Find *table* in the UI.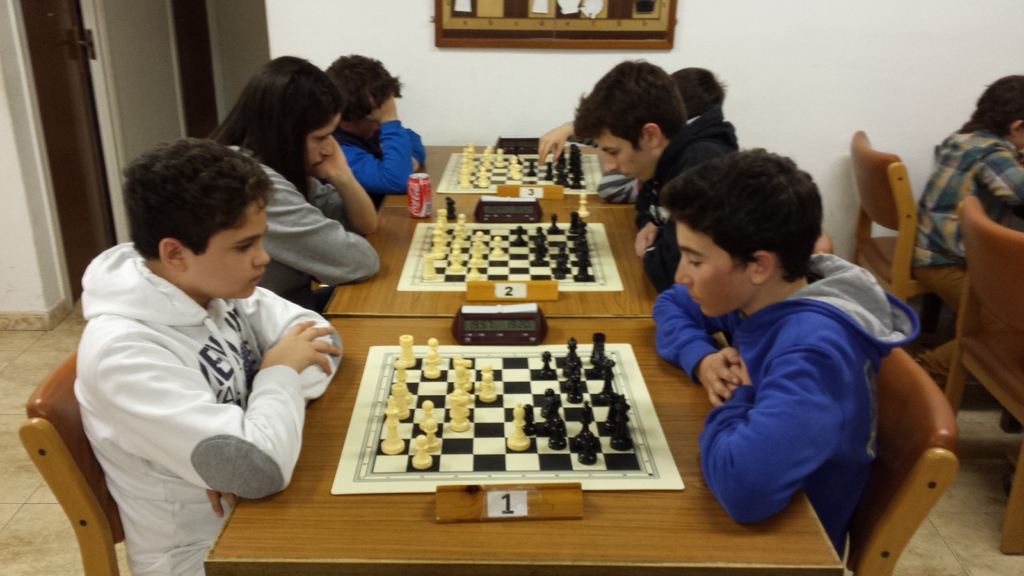
UI element at {"x1": 377, "y1": 142, "x2": 638, "y2": 212}.
